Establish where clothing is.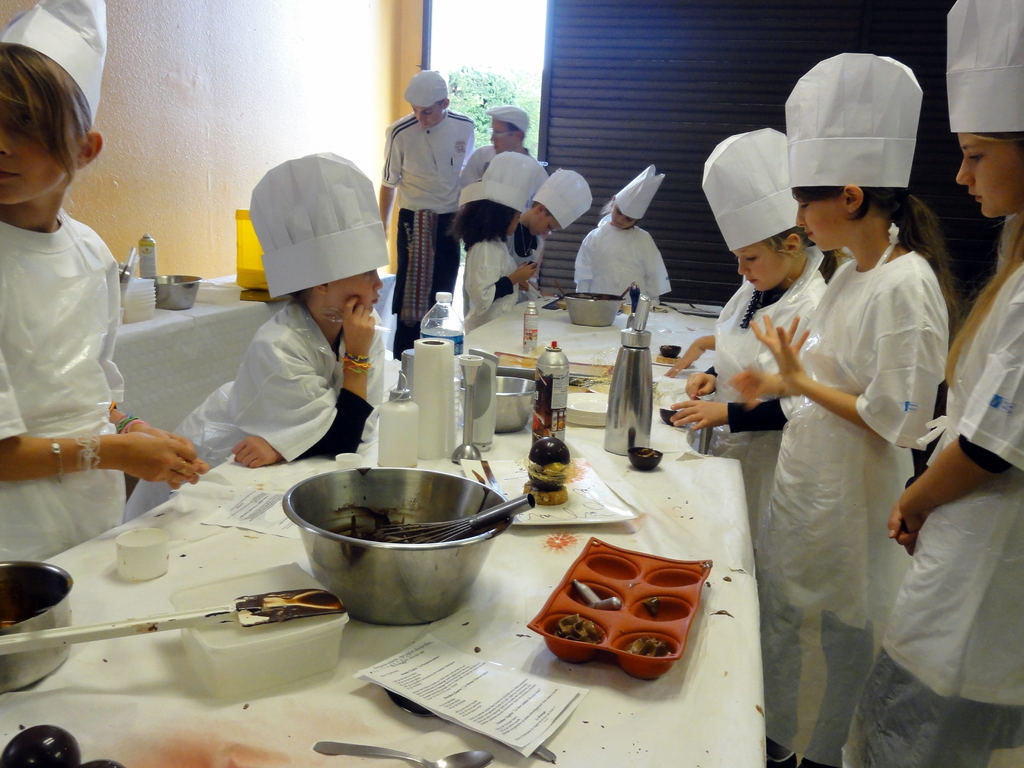
Established at [x1=837, y1=259, x2=1023, y2=767].
